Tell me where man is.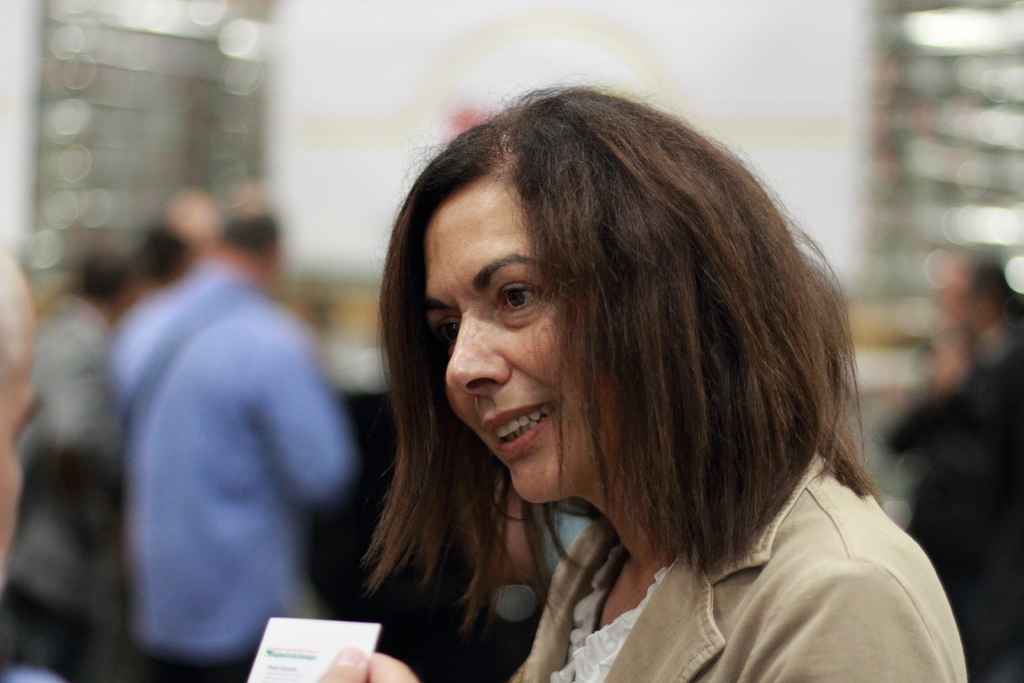
man is at bbox=[99, 197, 365, 682].
